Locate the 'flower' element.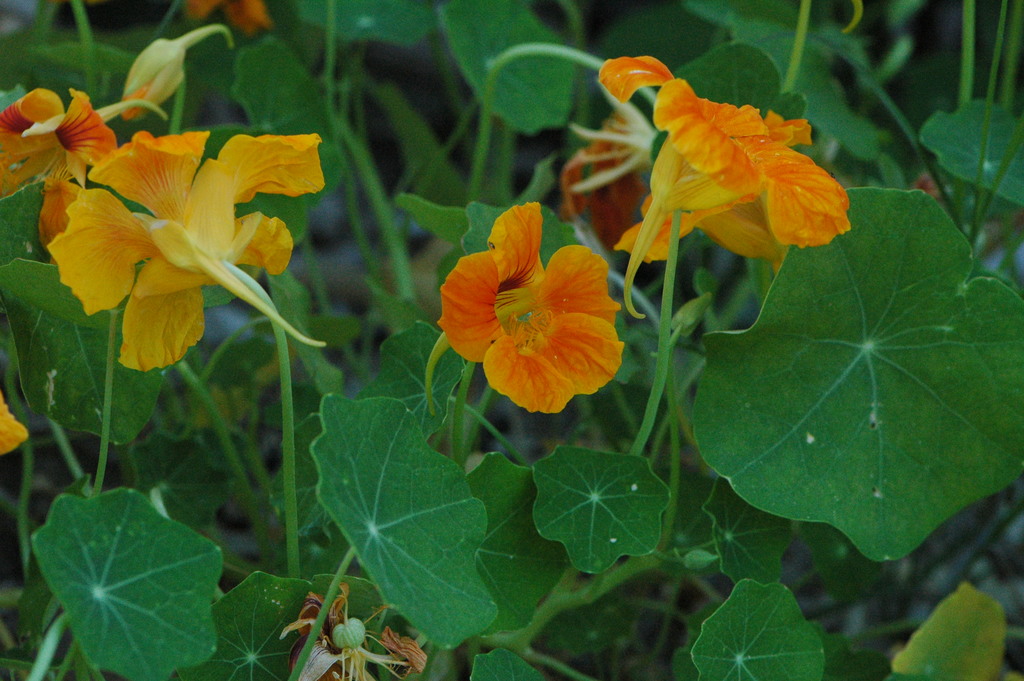
Element bbox: l=426, t=204, r=646, b=411.
